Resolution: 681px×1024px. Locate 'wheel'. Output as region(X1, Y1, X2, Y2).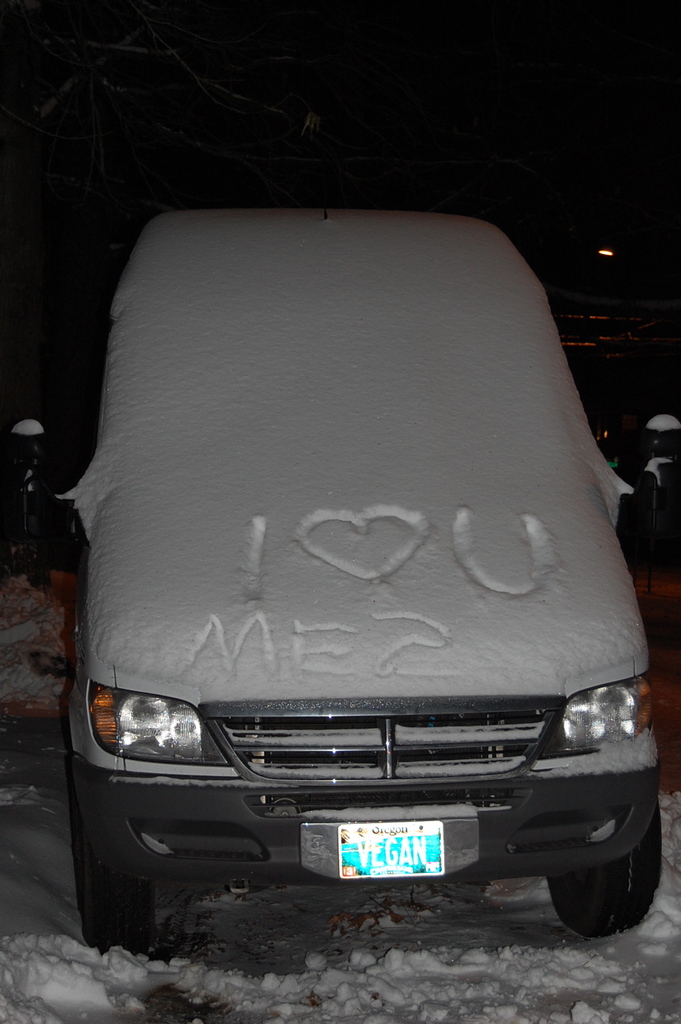
region(548, 800, 666, 936).
